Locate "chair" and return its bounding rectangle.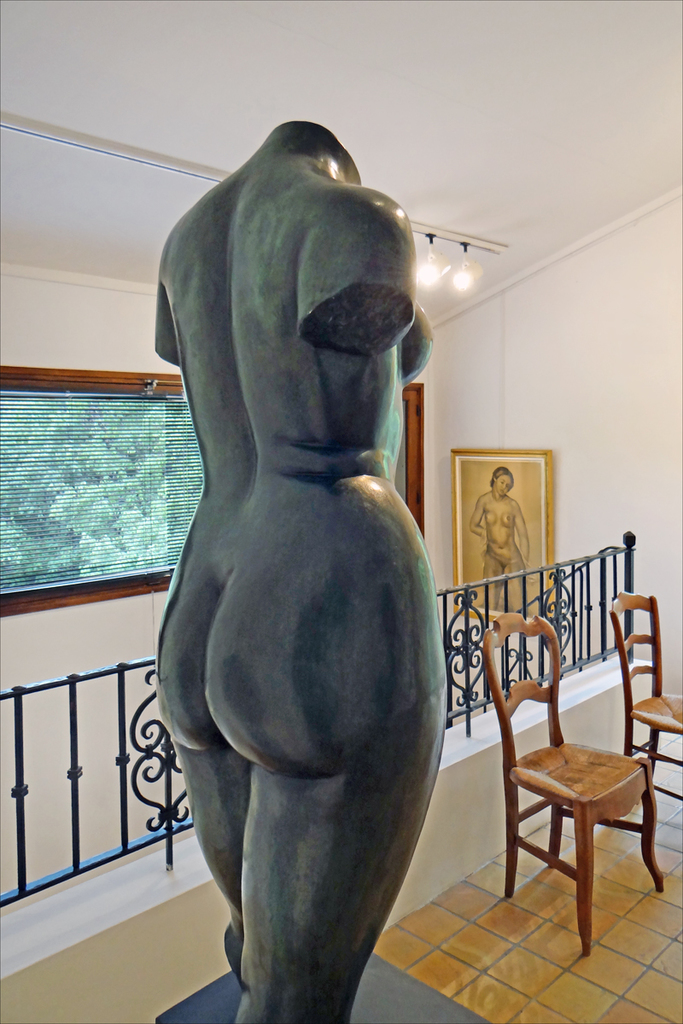
l=610, t=589, r=682, b=764.
